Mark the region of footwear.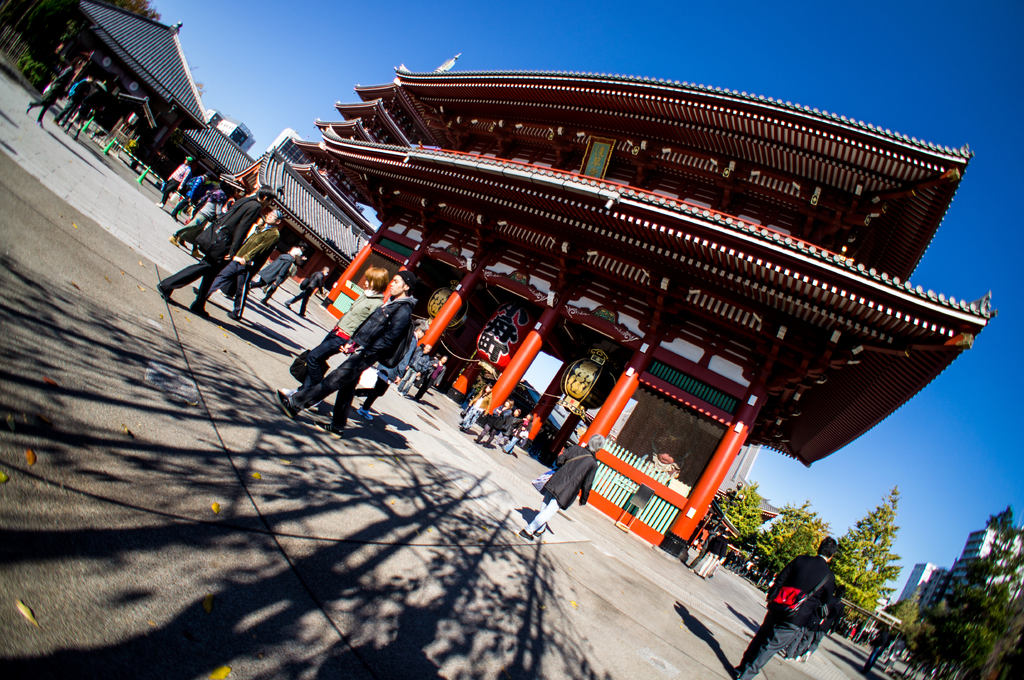
Region: l=275, t=393, r=301, b=422.
